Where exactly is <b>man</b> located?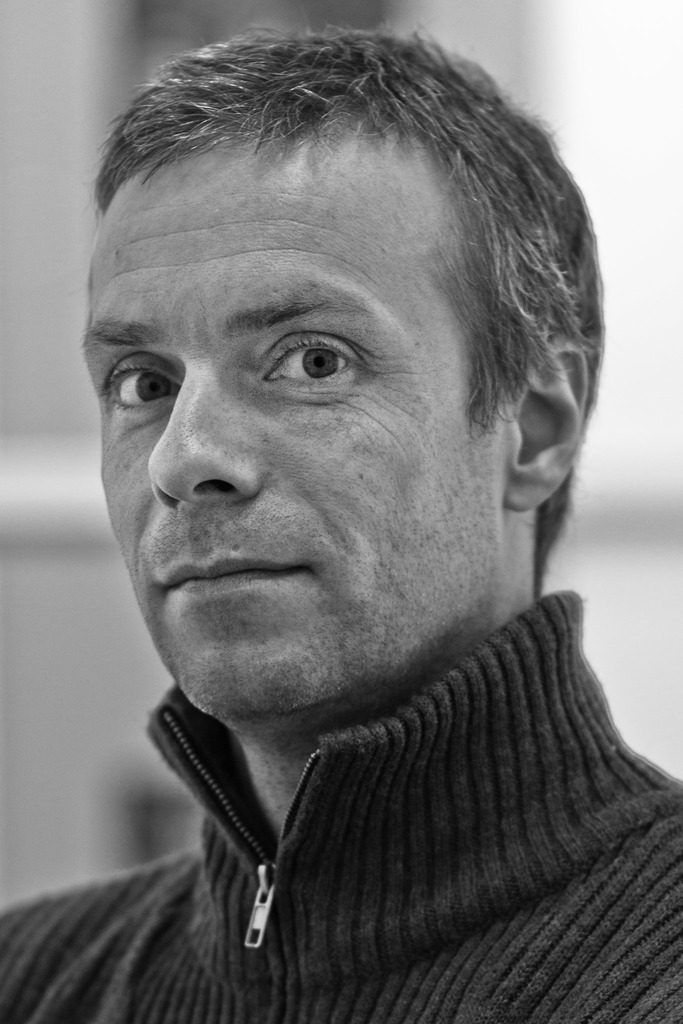
Its bounding box is BBox(0, 1, 682, 1002).
